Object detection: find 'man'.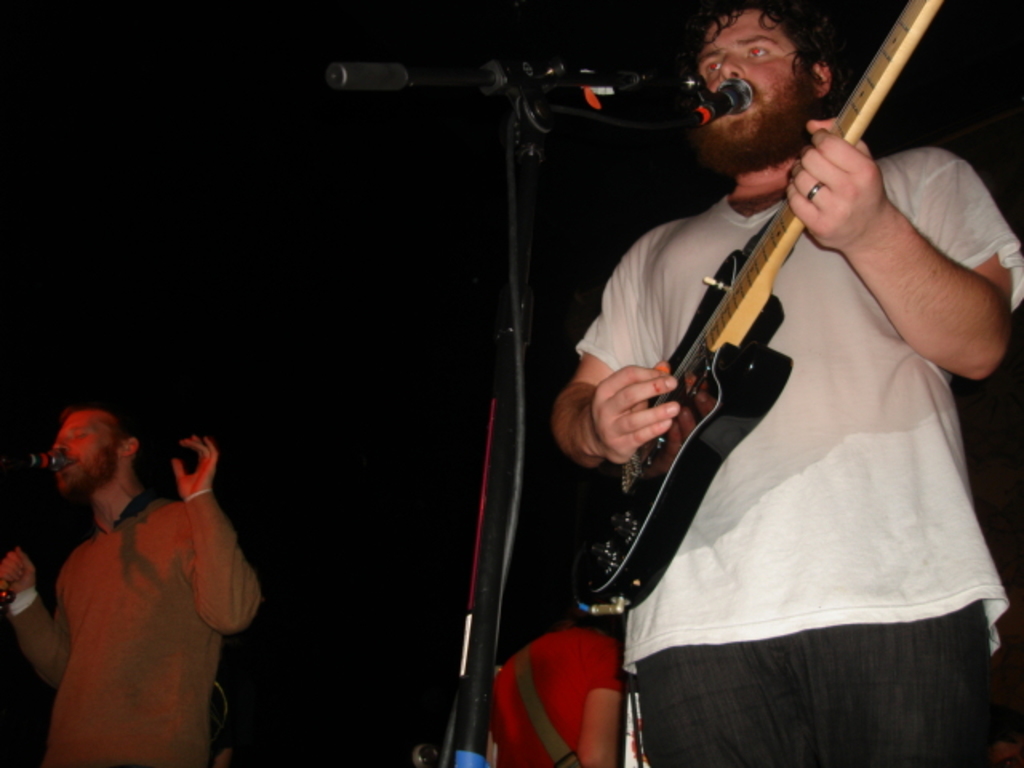
(left=547, top=0, right=1022, bottom=766).
